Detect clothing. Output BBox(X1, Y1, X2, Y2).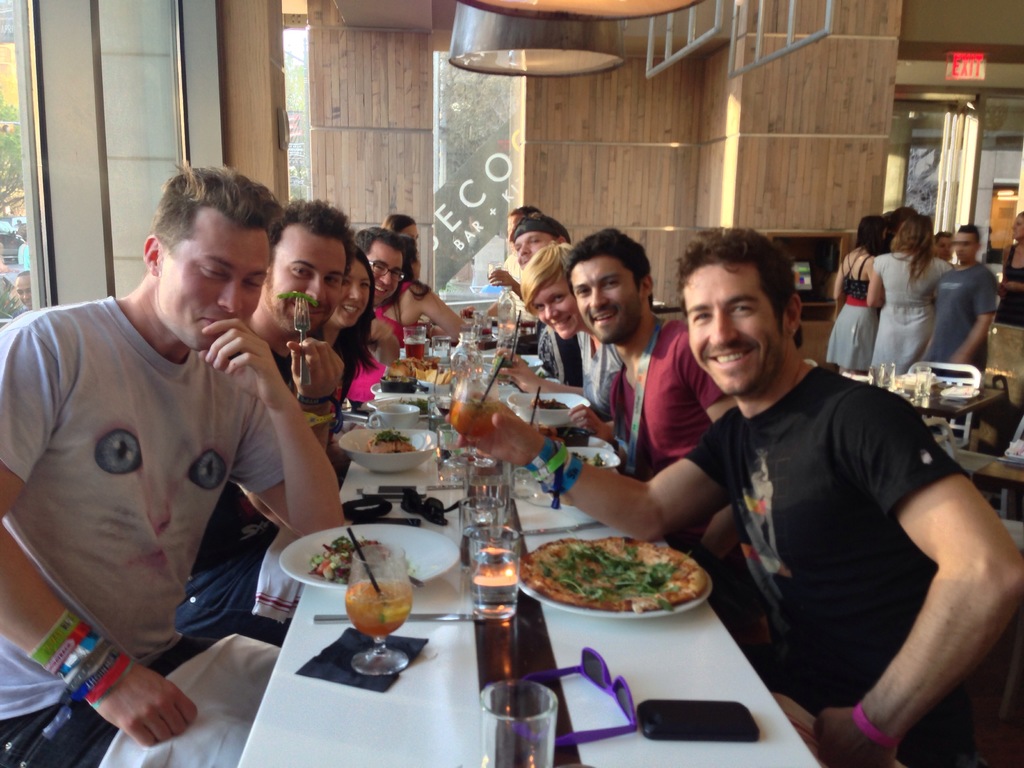
BBox(590, 317, 737, 484).
